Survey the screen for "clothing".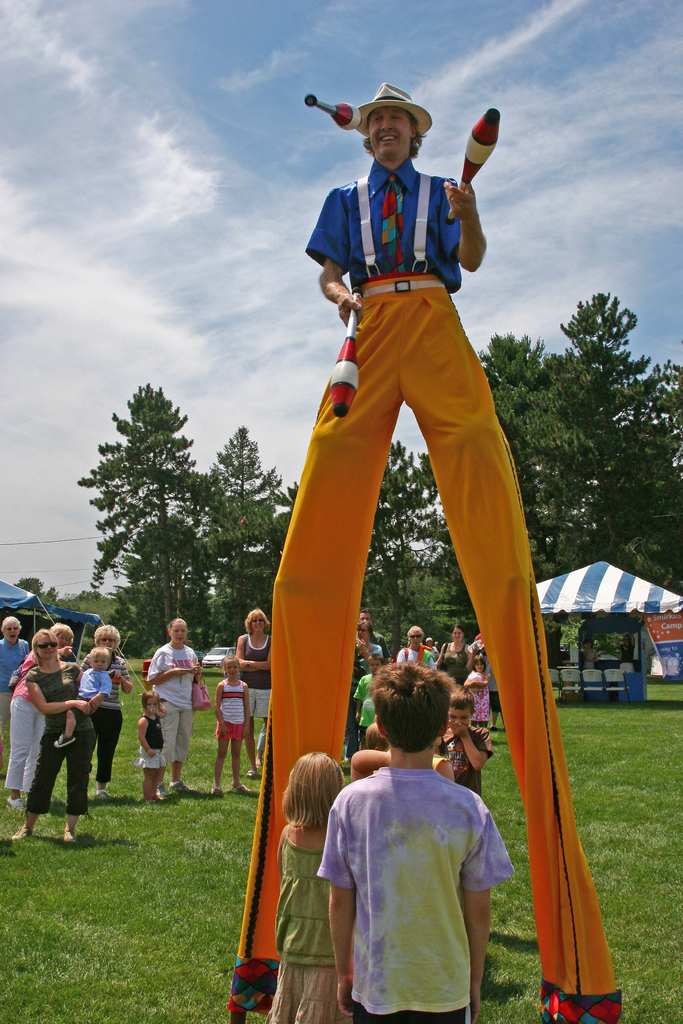
Survey found: 264/836/360/1023.
